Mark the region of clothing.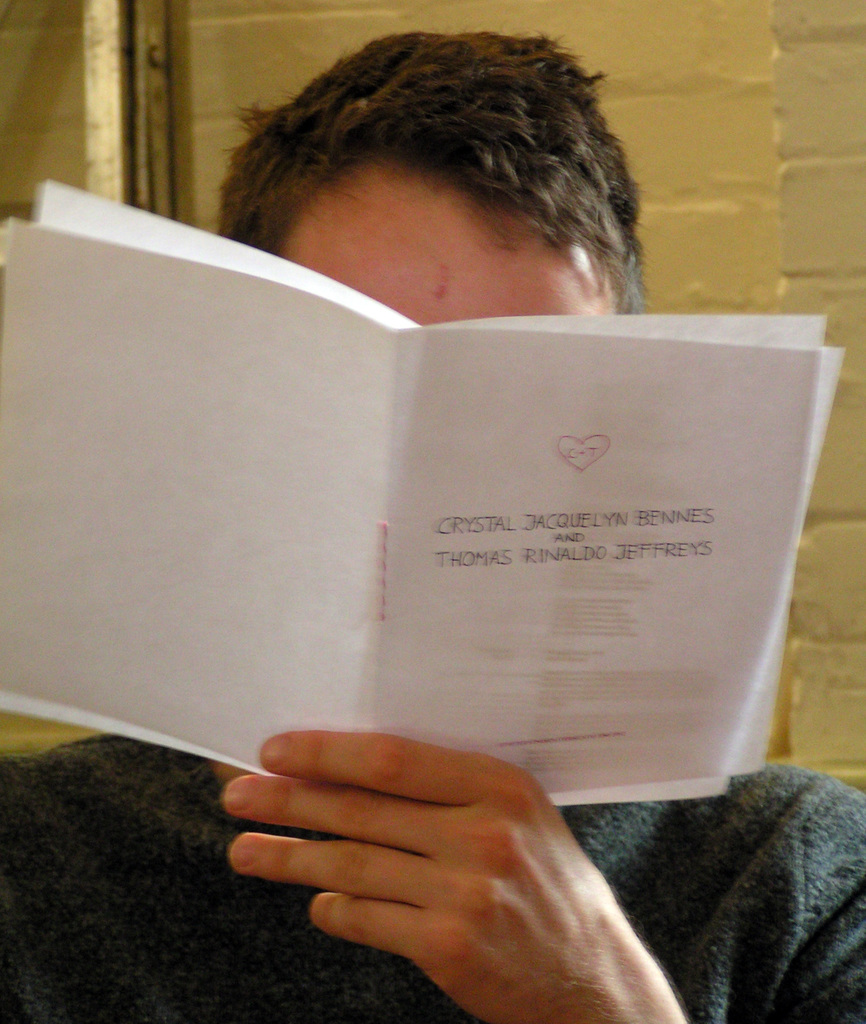
Region: (1, 733, 863, 1019).
